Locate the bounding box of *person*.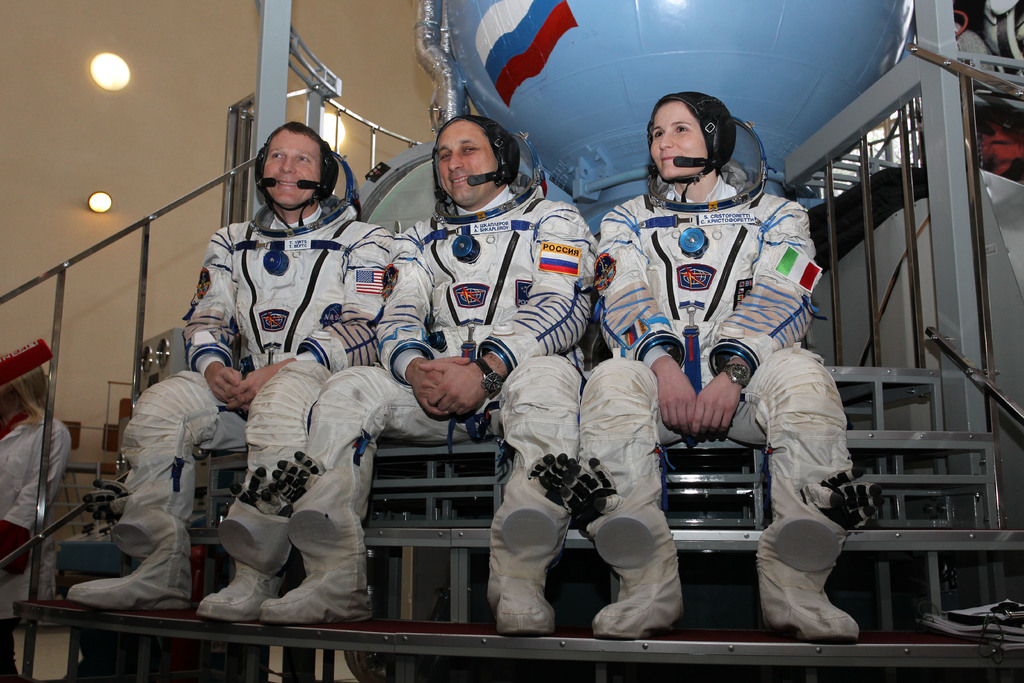
Bounding box: {"left": 56, "top": 125, "right": 392, "bottom": 633}.
